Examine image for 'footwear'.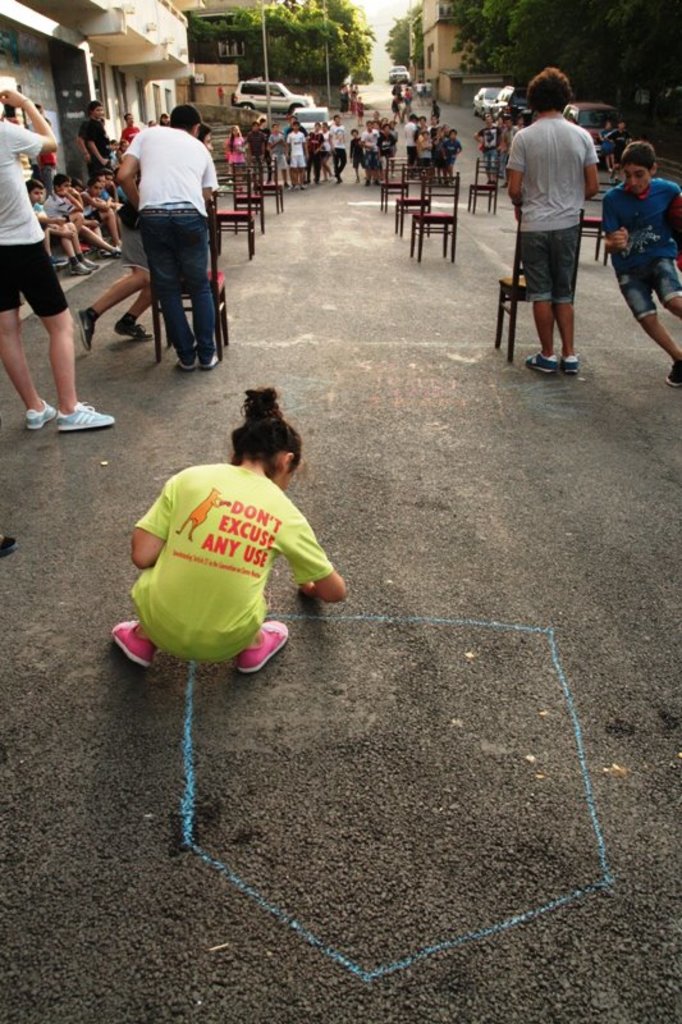
Examination result: {"x1": 78, "y1": 251, "x2": 102, "y2": 274}.
